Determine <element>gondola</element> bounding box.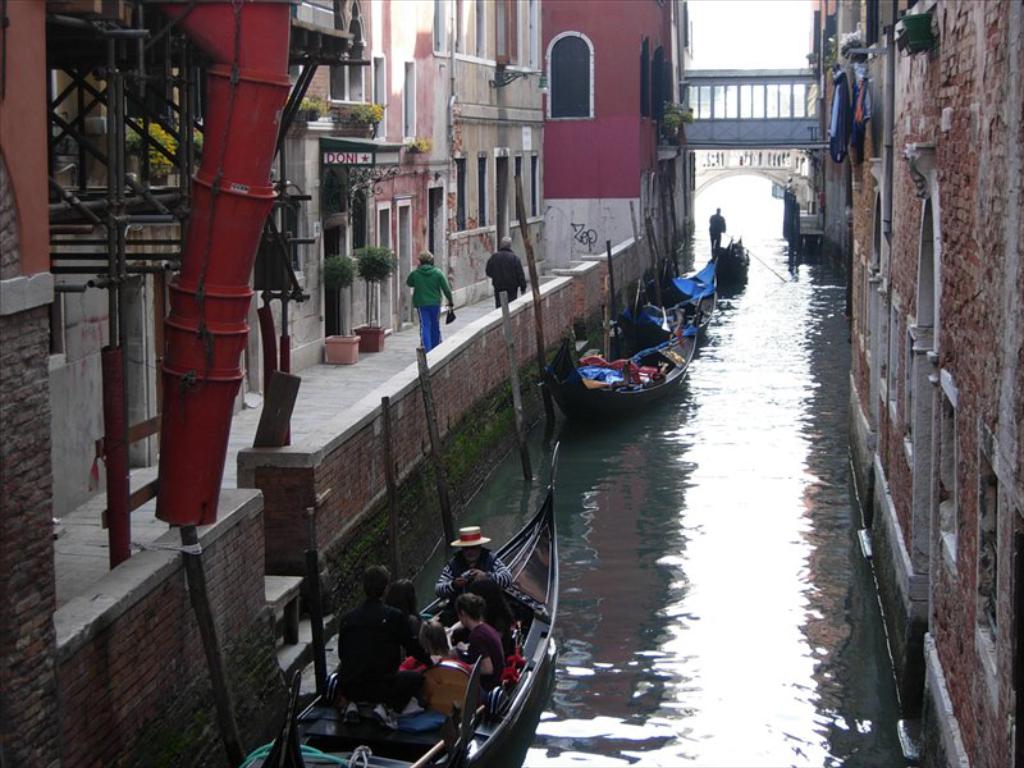
Determined: [x1=547, y1=287, x2=707, y2=420].
